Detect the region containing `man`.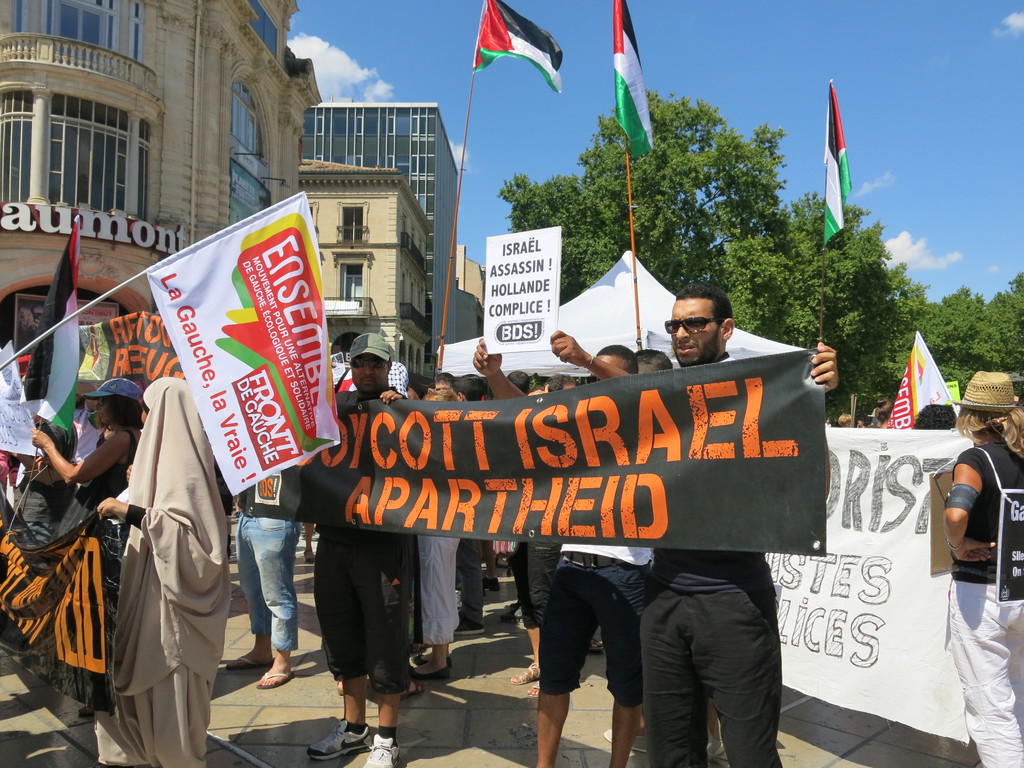
(left=423, top=371, right=460, bottom=407).
